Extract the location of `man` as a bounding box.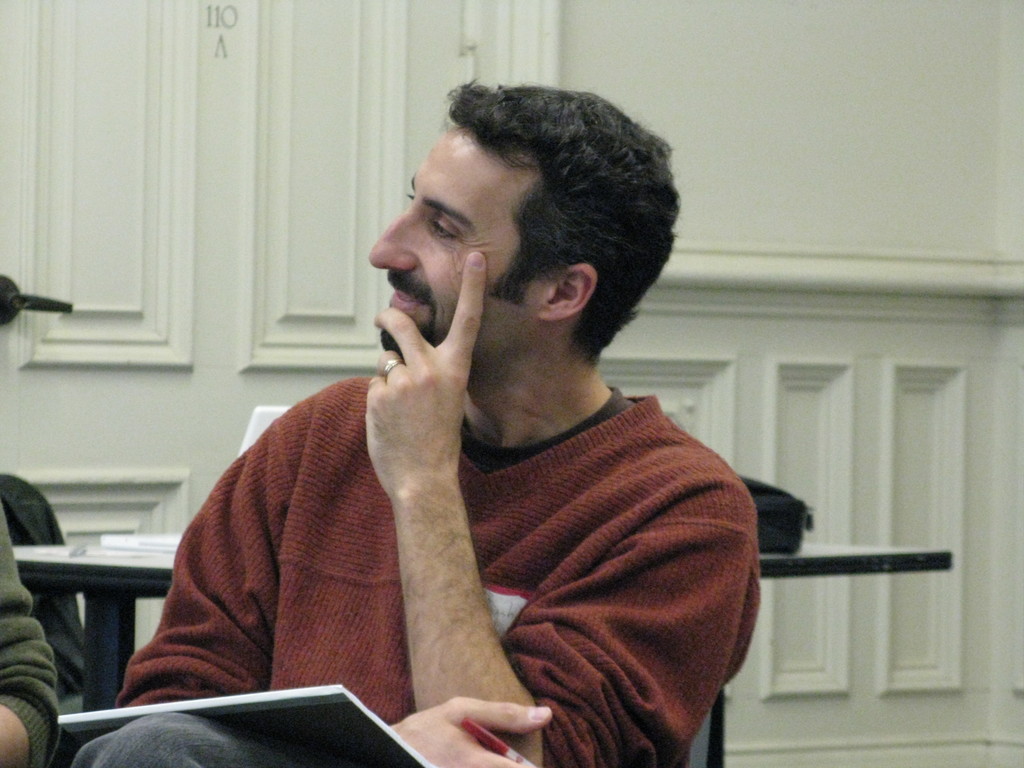
[left=139, top=187, right=724, bottom=742].
